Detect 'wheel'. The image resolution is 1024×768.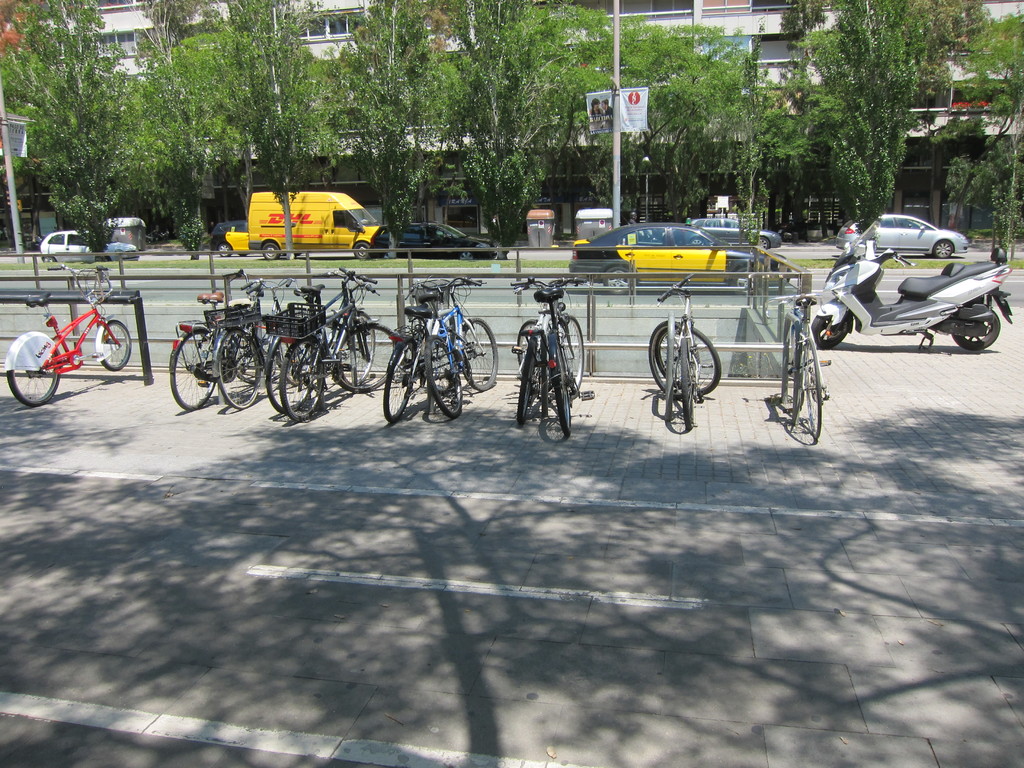
[left=675, top=338, right=695, bottom=431].
